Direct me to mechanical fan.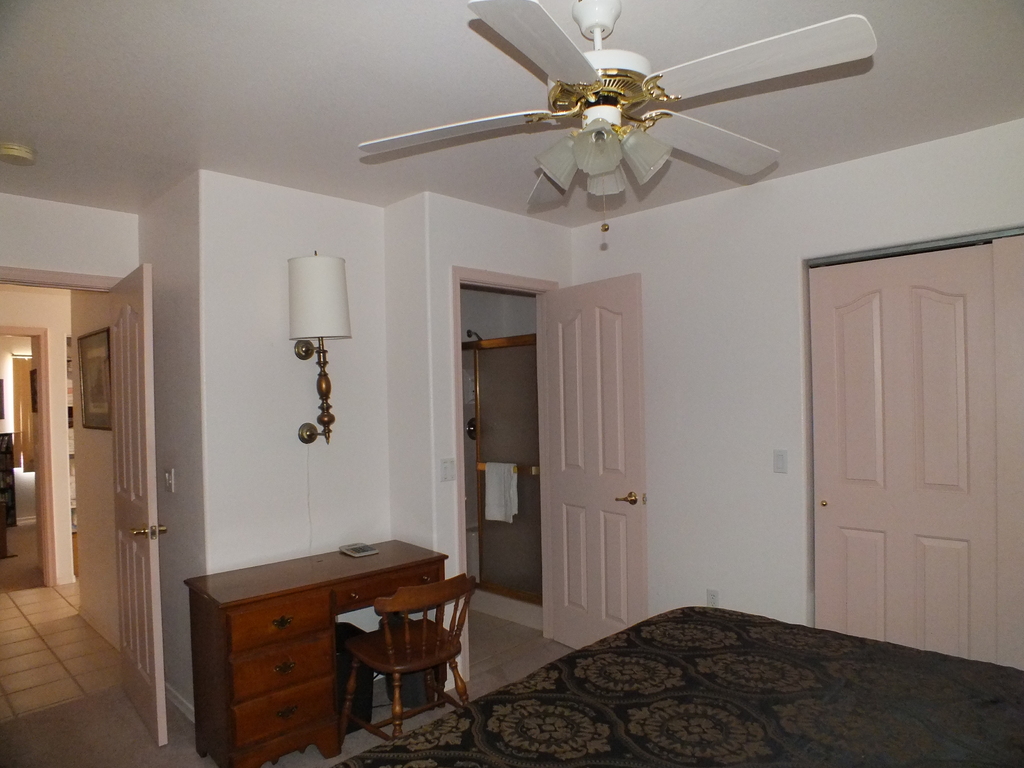
Direction: 356:1:882:235.
